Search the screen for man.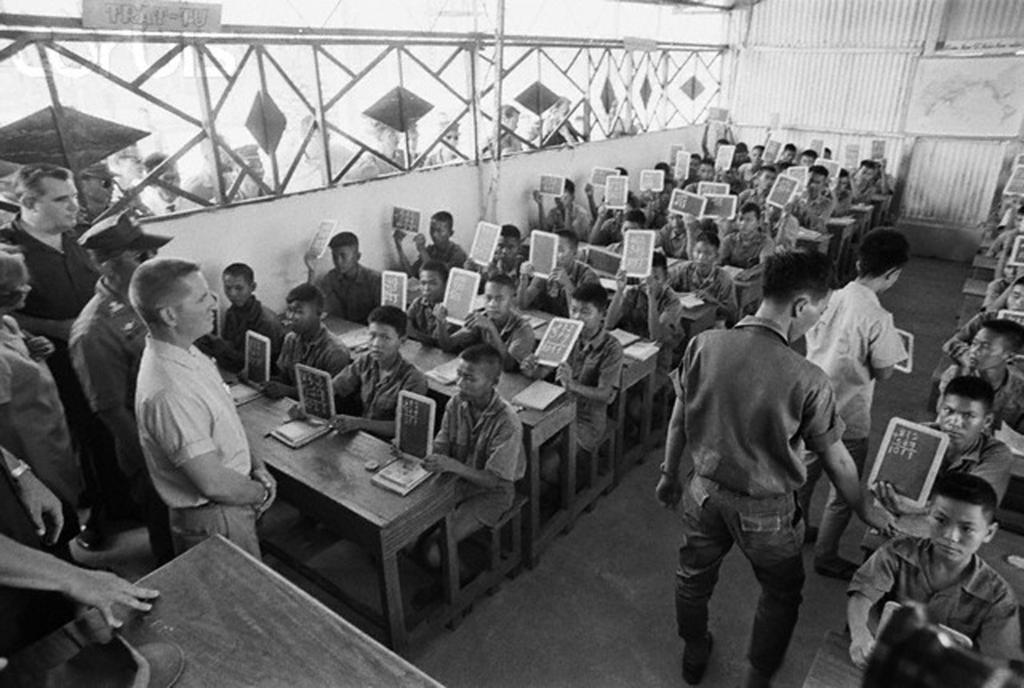
Found at 0 165 97 372.
